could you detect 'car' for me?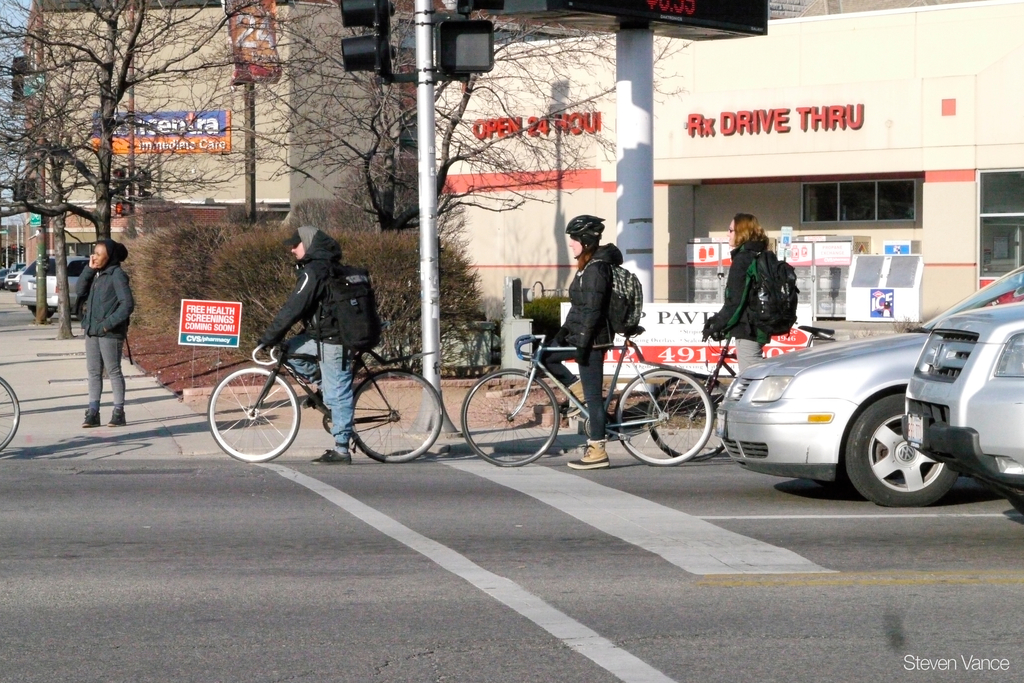
Detection result: (722, 268, 1023, 509).
